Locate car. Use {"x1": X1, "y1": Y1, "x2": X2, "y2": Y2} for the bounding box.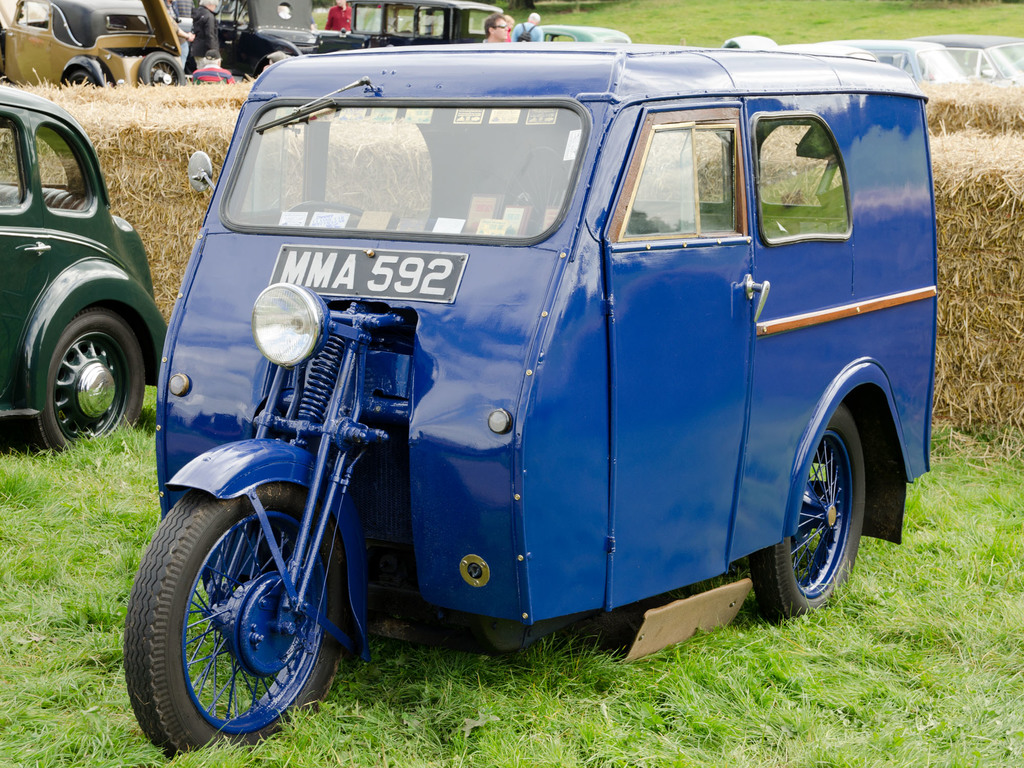
{"x1": 837, "y1": 37, "x2": 969, "y2": 78}.
